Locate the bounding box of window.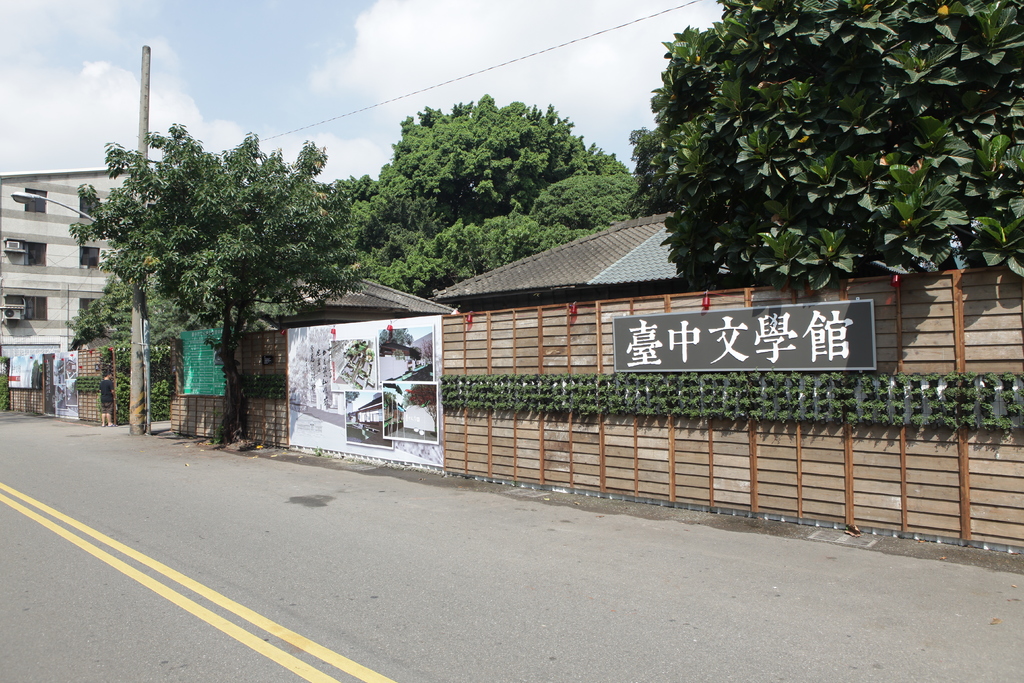
Bounding box: 19/188/44/211.
